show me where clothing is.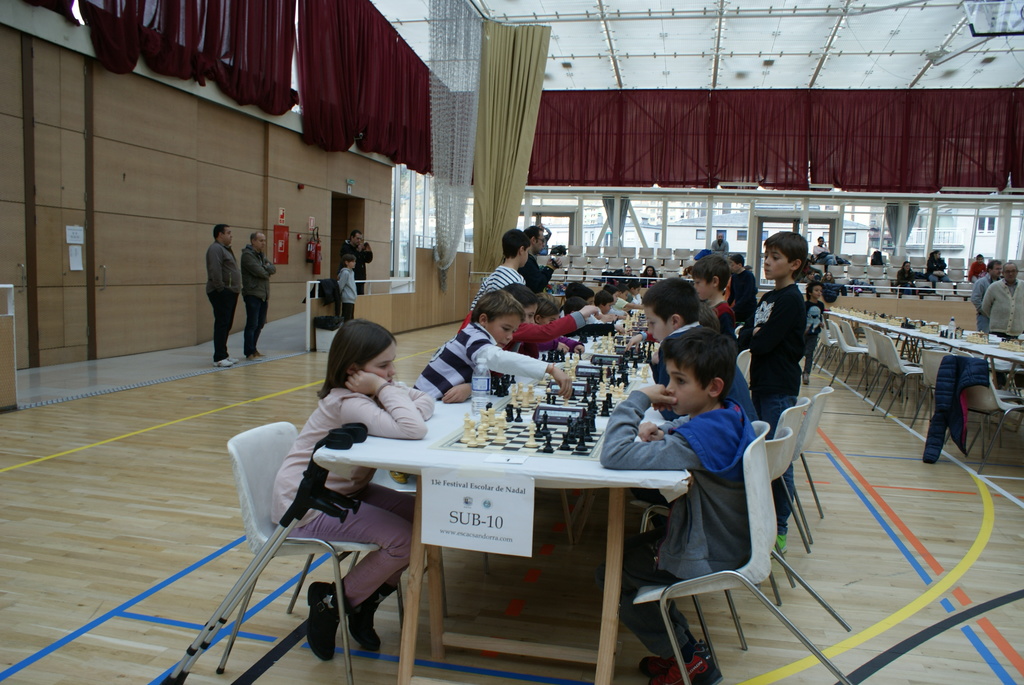
clothing is at [x1=895, y1=269, x2=916, y2=294].
